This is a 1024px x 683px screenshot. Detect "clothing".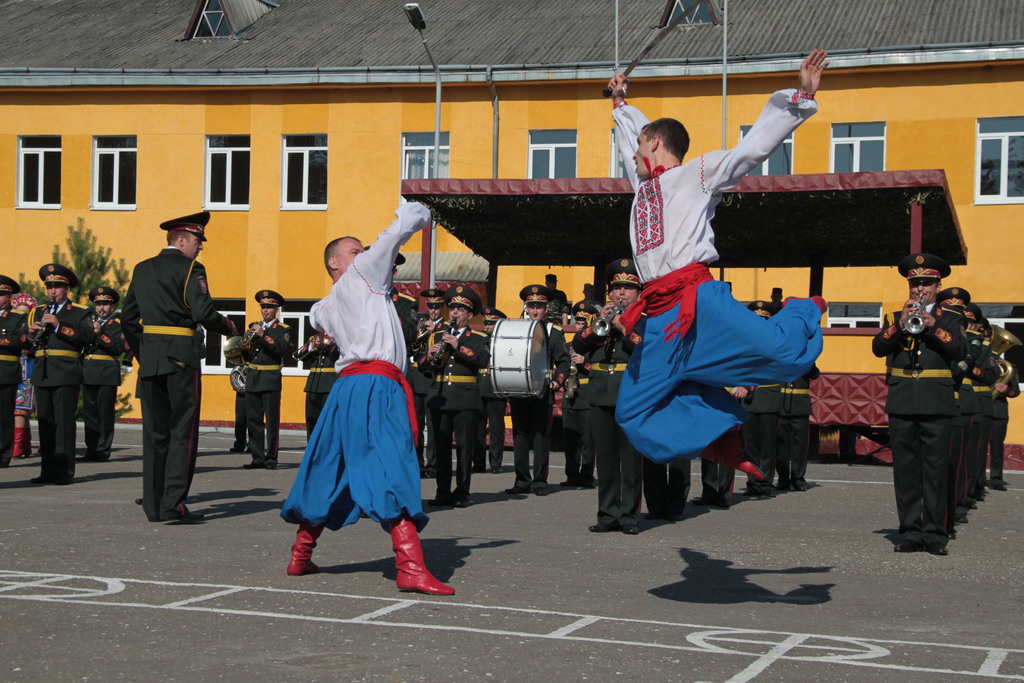
(x1=81, y1=309, x2=124, y2=465).
